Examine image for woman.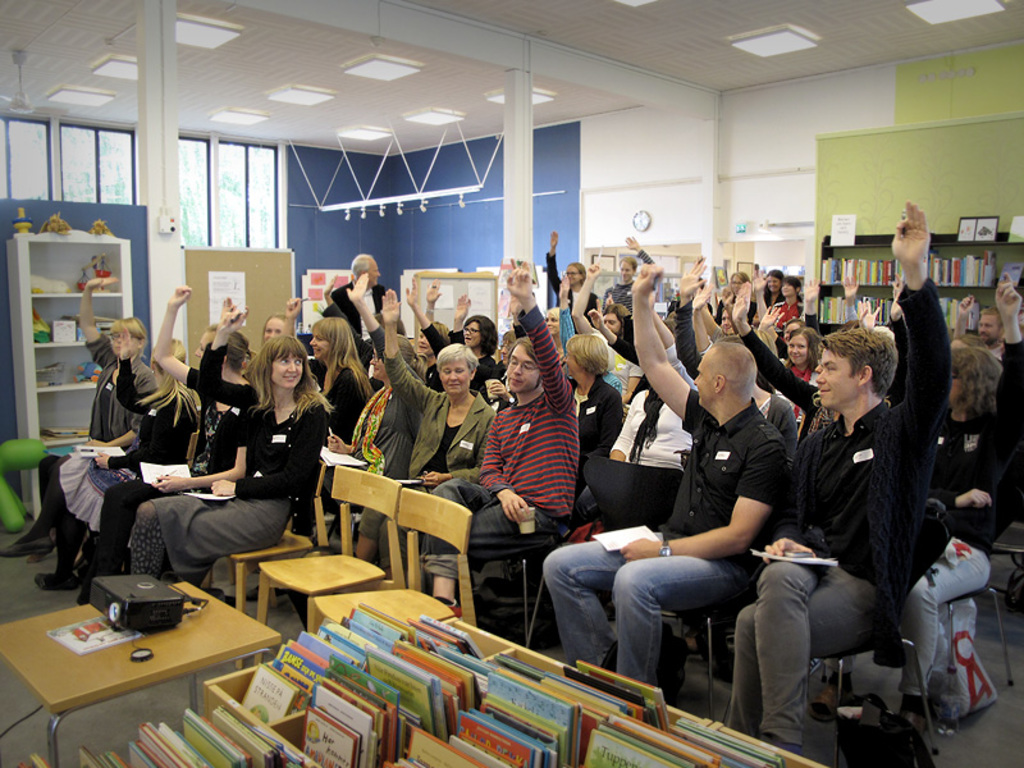
Examination result: <bbox>801, 271, 1023, 722</bbox>.
